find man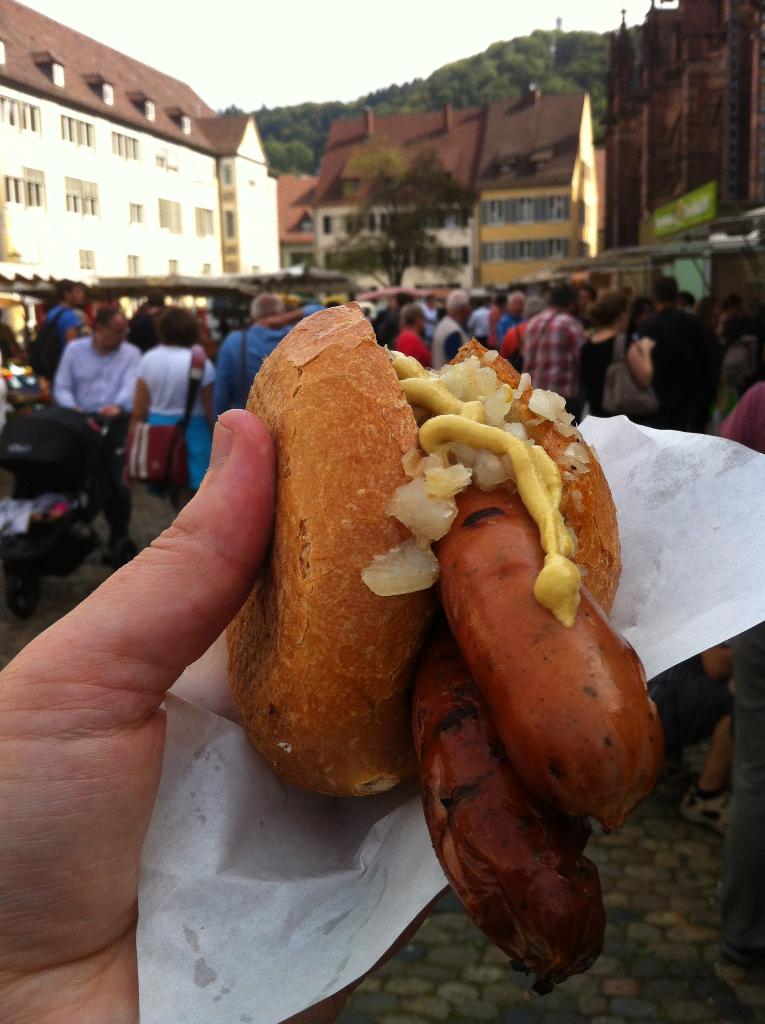
x1=515 y1=282 x2=593 y2=408
